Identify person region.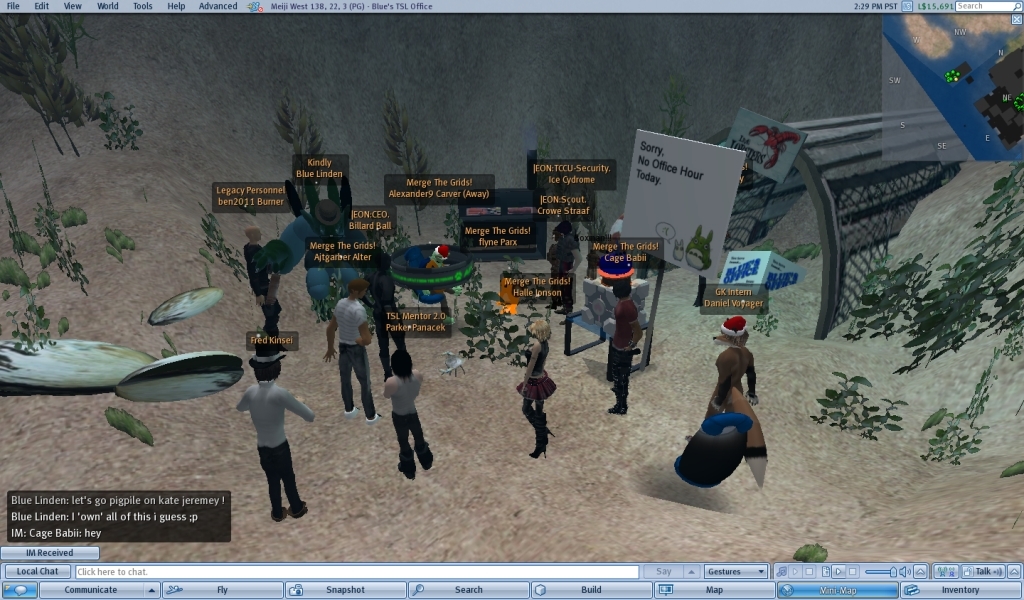
Region: box(609, 281, 651, 411).
